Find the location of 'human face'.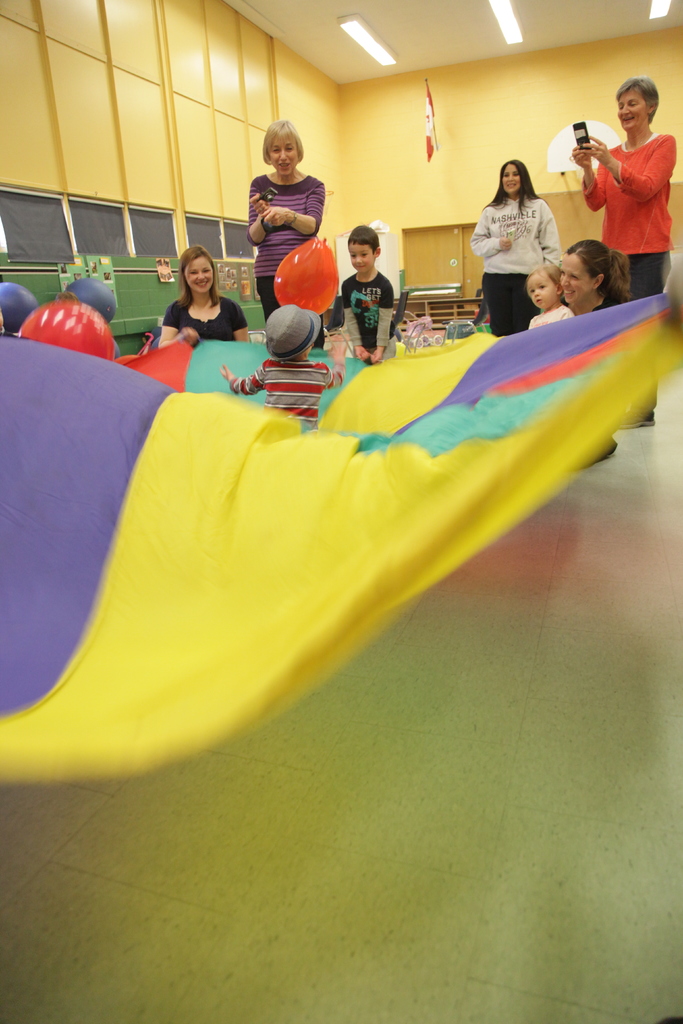
Location: locate(345, 239, 377, 277).
